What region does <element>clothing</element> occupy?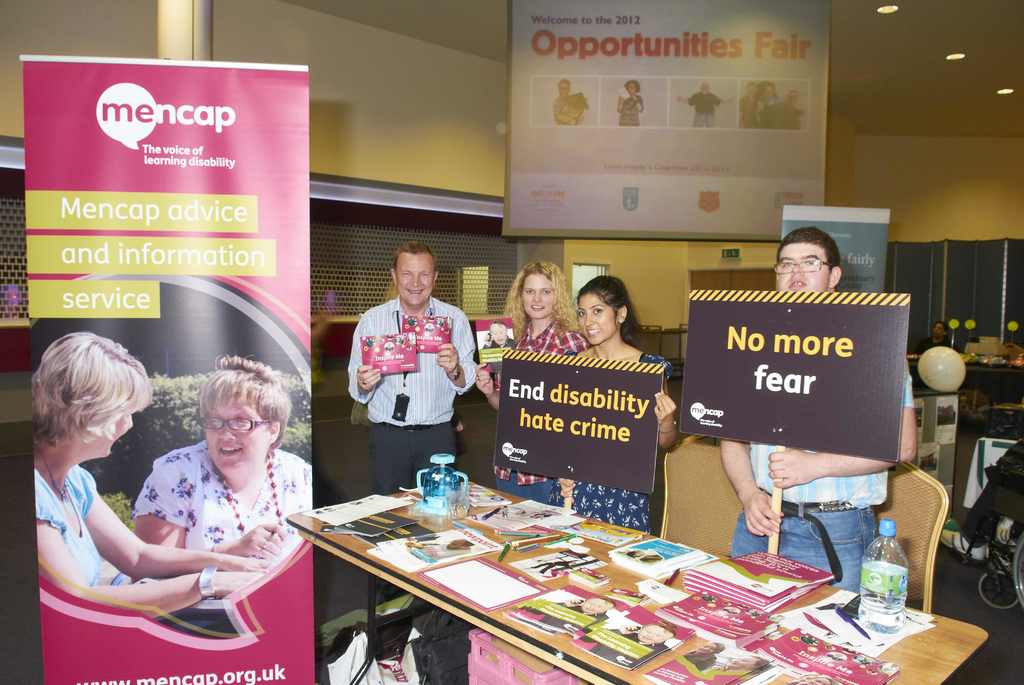
(x1=959, y1=439, x2=1023, y2=546).
